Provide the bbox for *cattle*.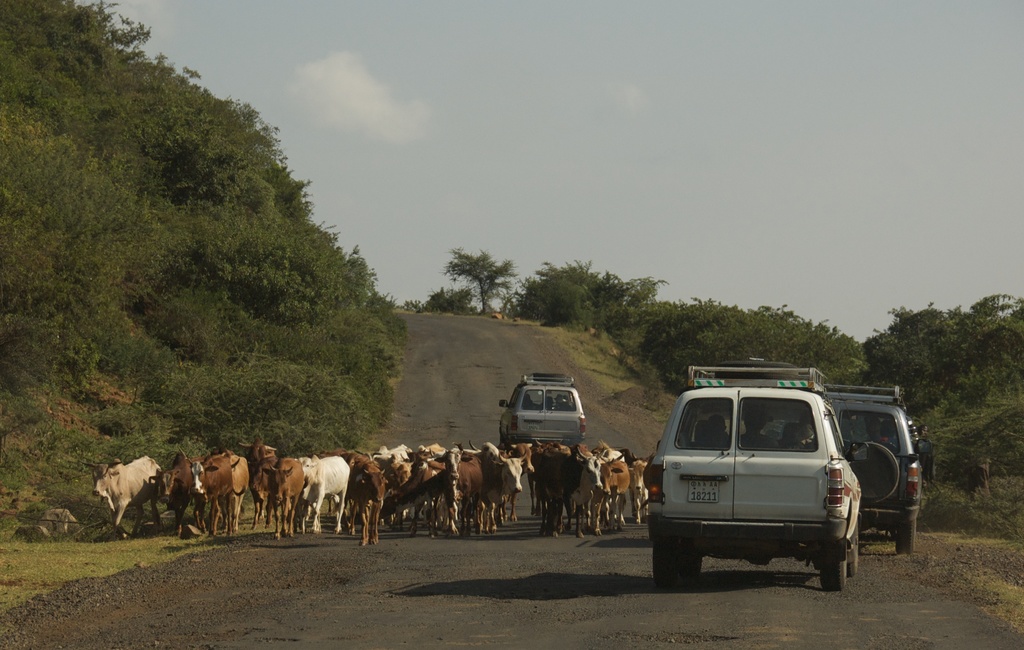
x1=296, y1=450, x2=351, y2=530.
